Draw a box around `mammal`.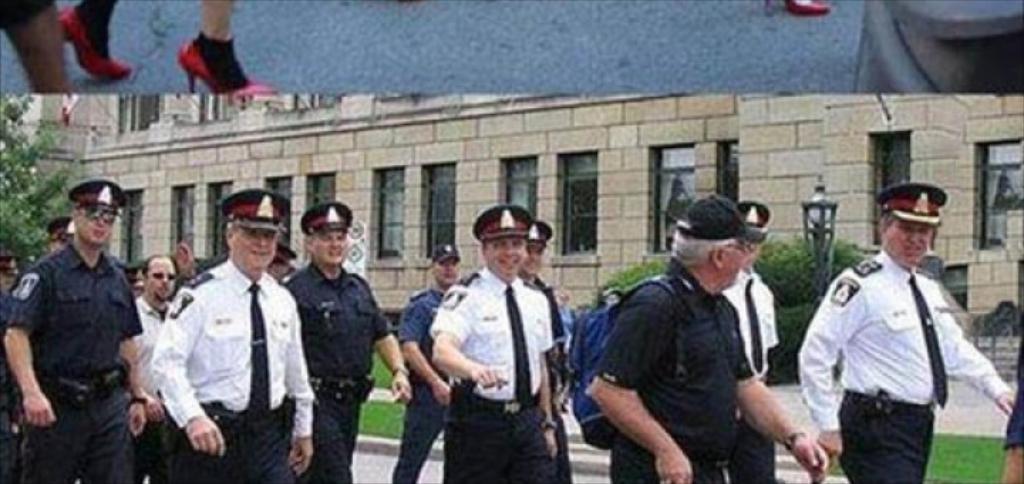
(795, 178, 1015, 483).
